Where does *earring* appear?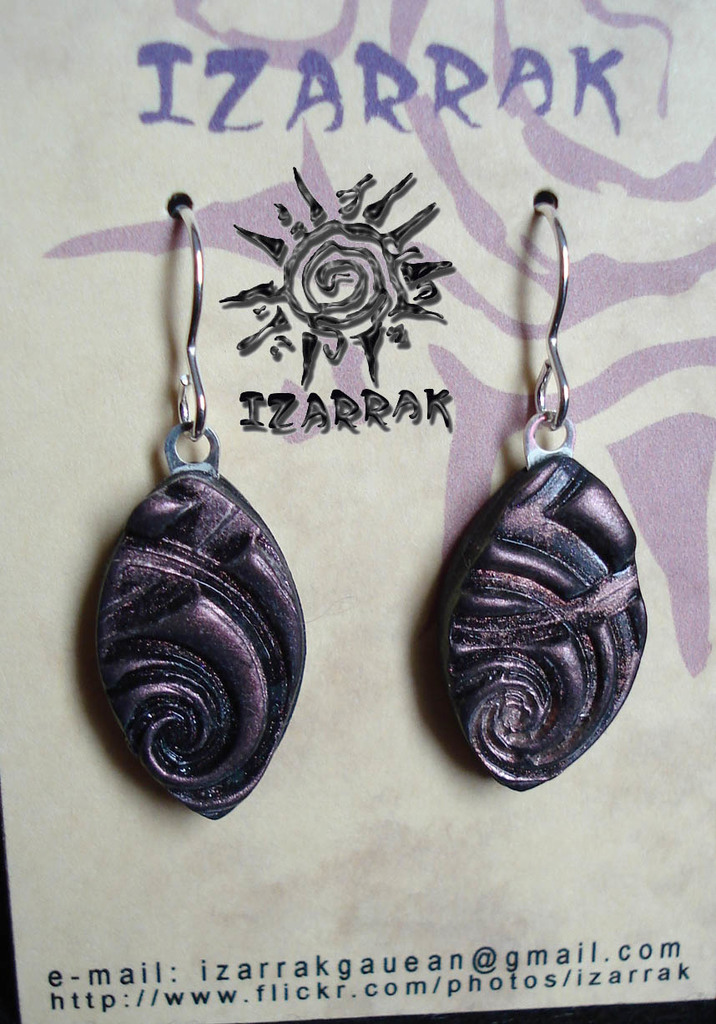
Appears at left=424, top=200, right=650, bottom=794.
